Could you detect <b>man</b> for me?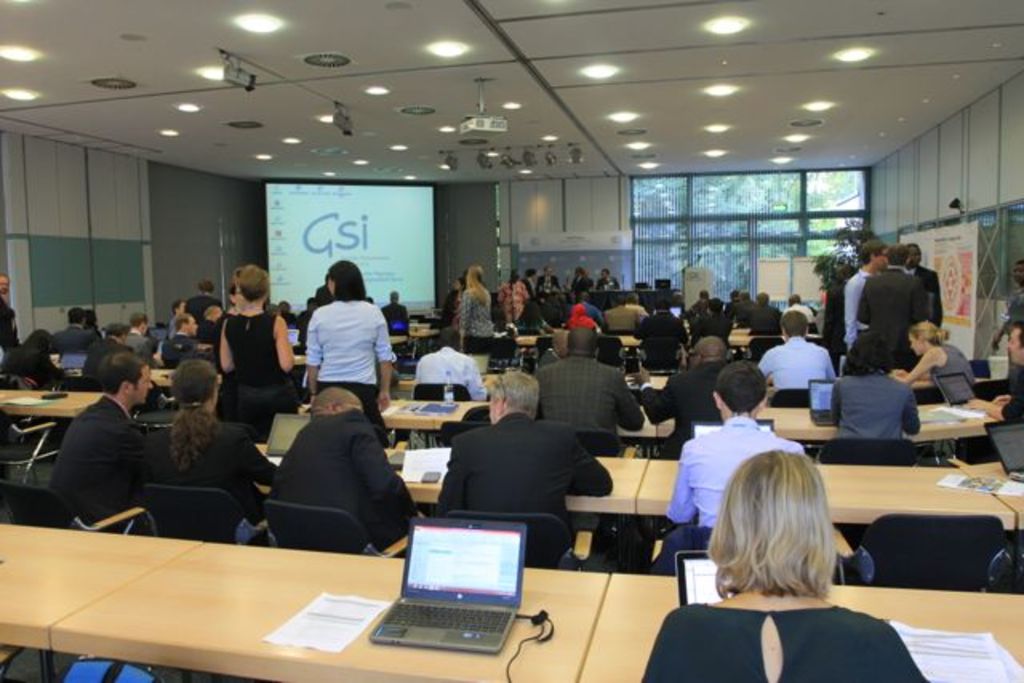
Detection result: locate(843, 238, 890, 349).
